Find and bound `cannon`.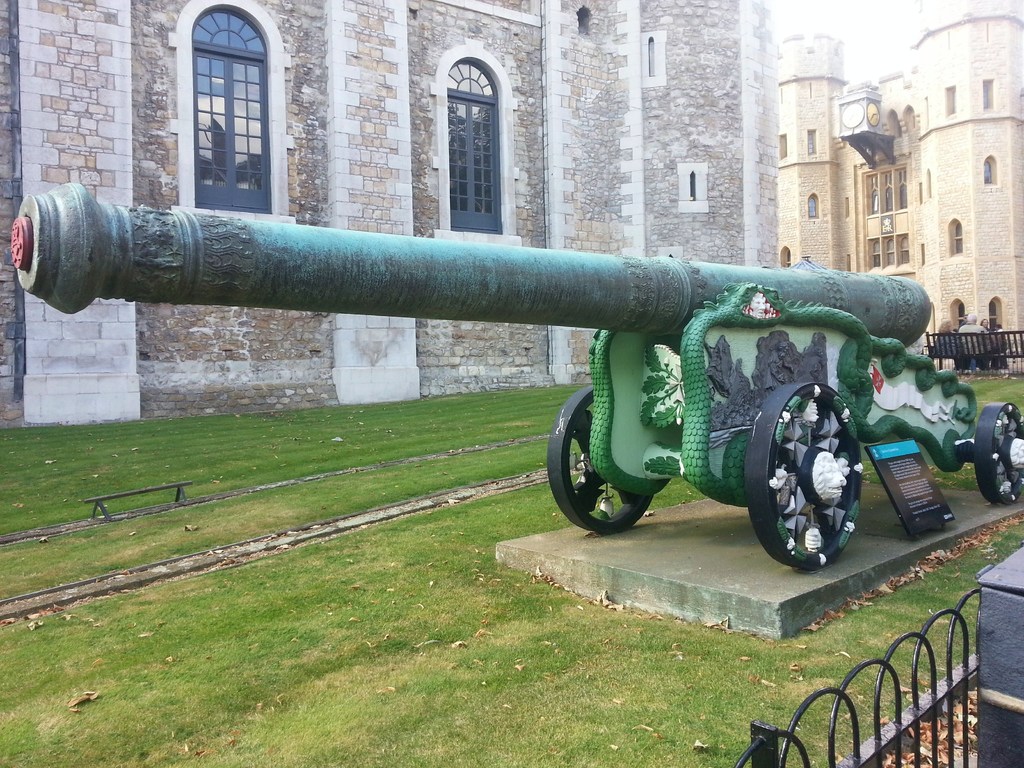
Bound: {"x1": 5, "y1": 180, "x2": 1023, "y2": 575}.
